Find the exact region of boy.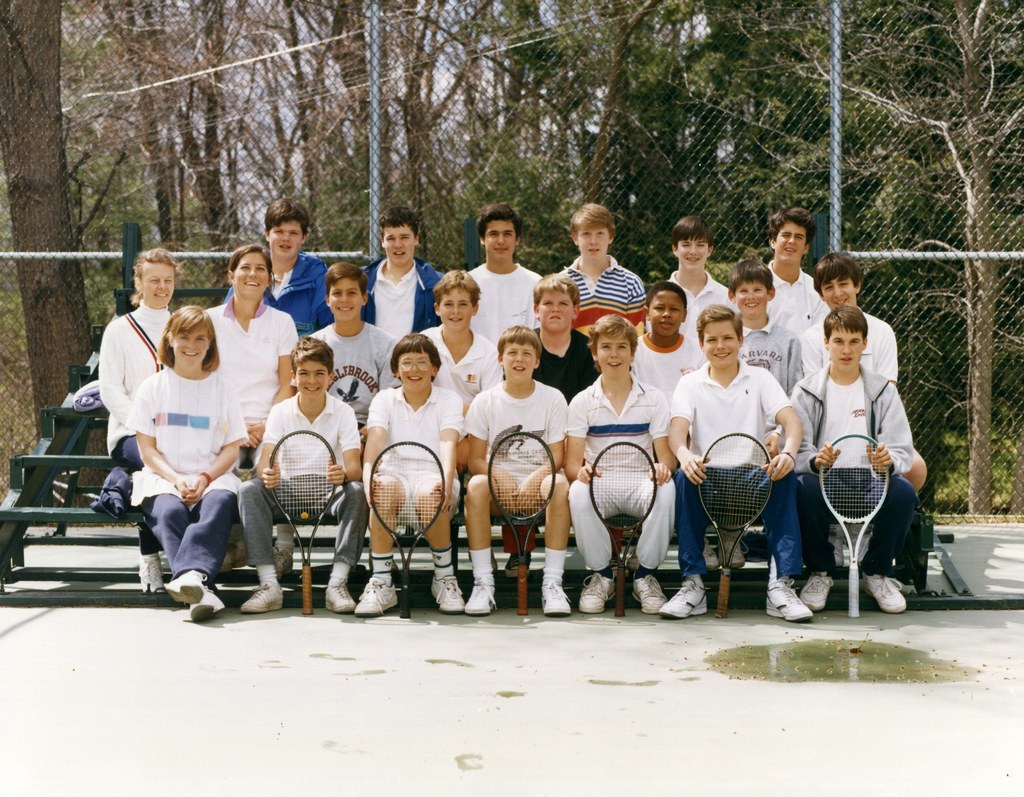
Exact region: (x1=667, y1=300, x2=802, y2=624).
